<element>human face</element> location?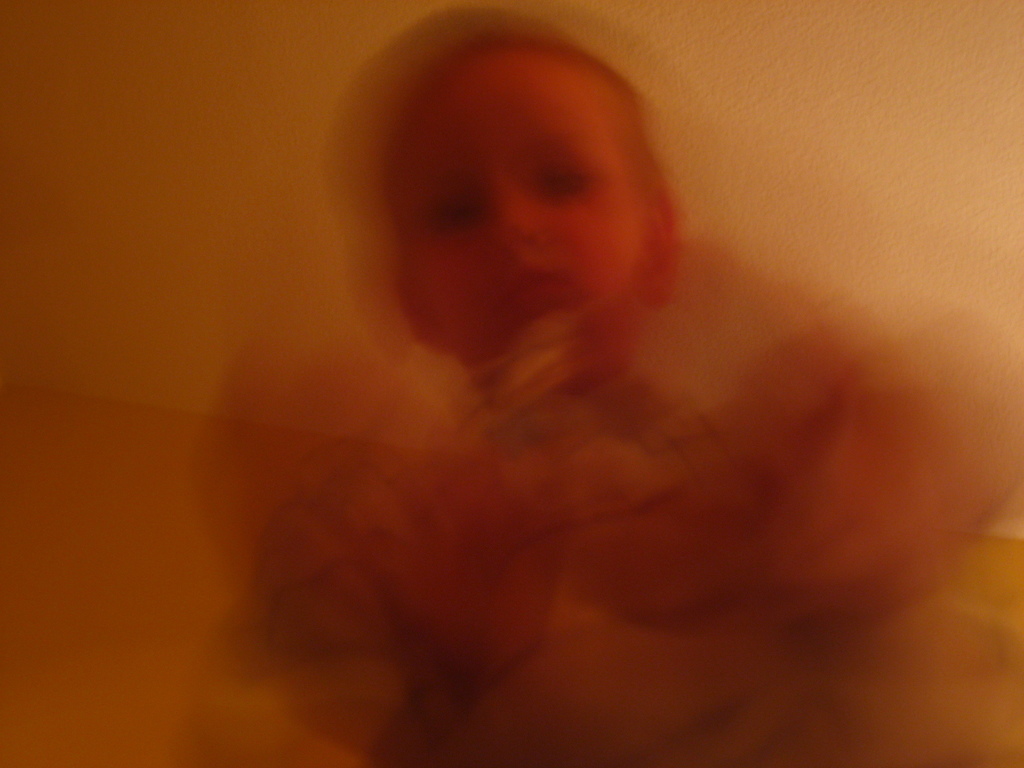
384 60 653 371
